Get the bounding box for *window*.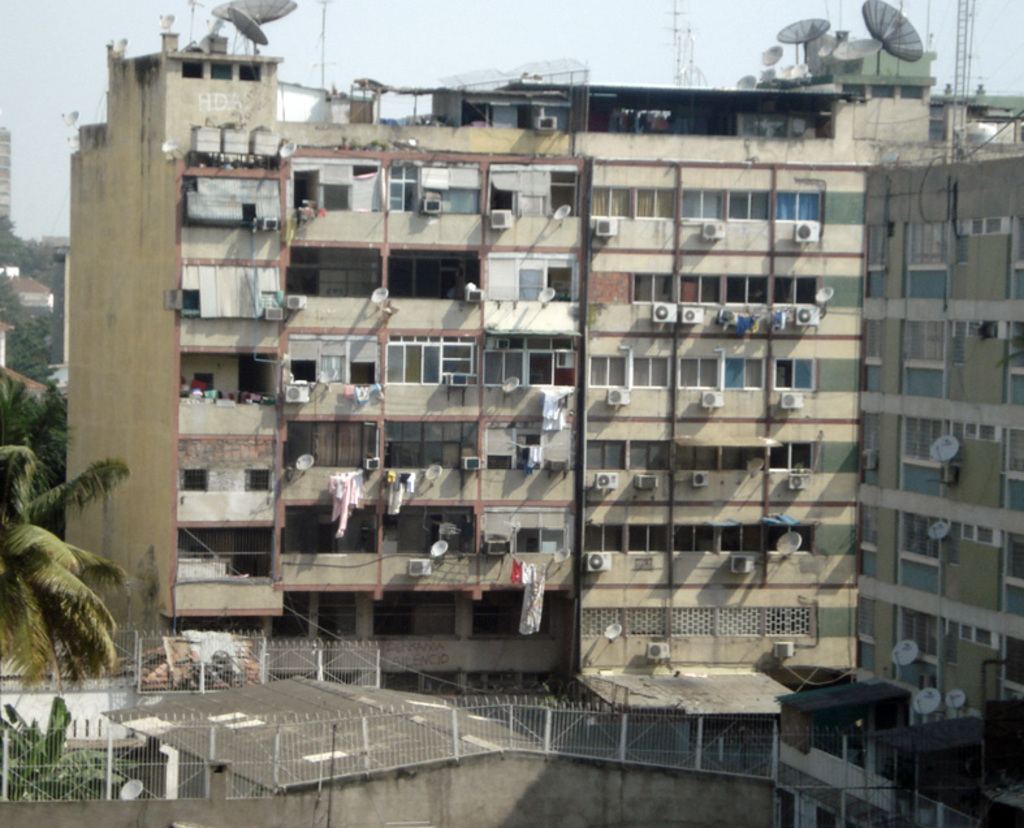
BBox(958, 523, 997, 544).
